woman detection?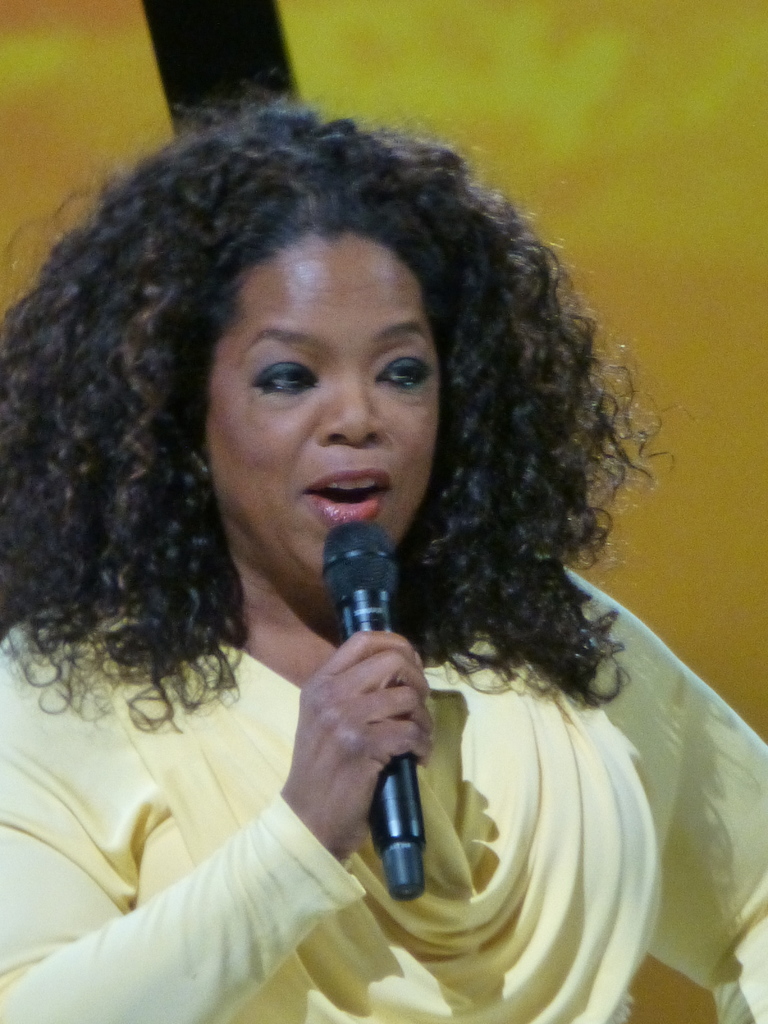
(left=0, top=79, right=767, bottom=1022)
